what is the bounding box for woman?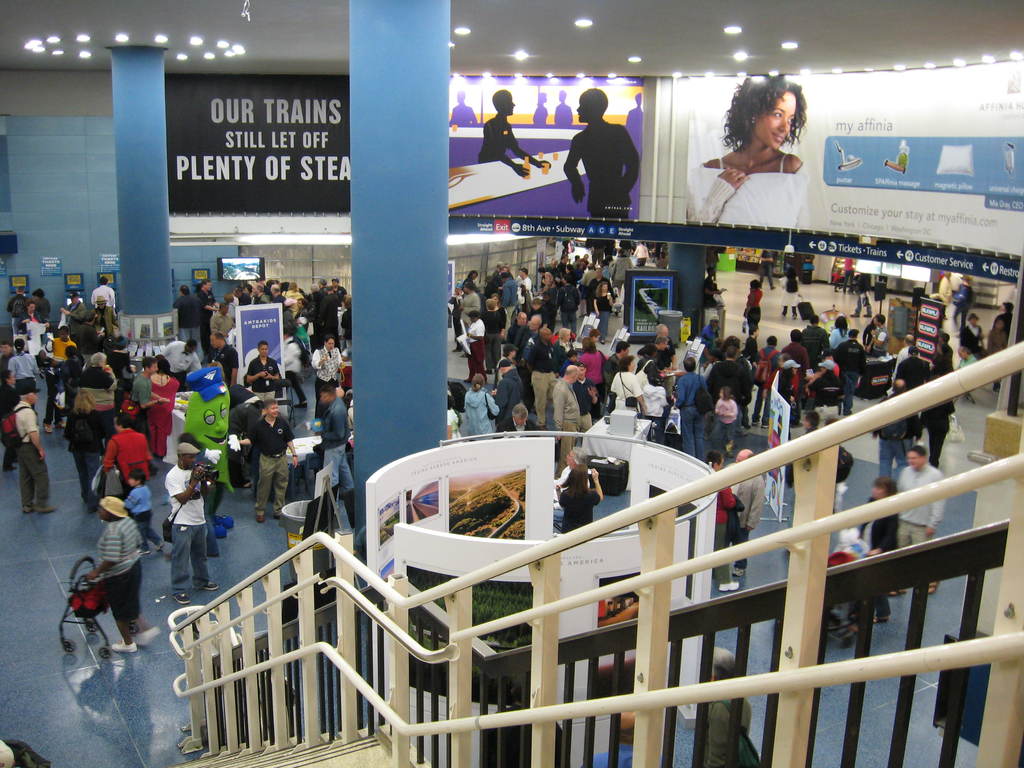
579, 335, 609, 421.
